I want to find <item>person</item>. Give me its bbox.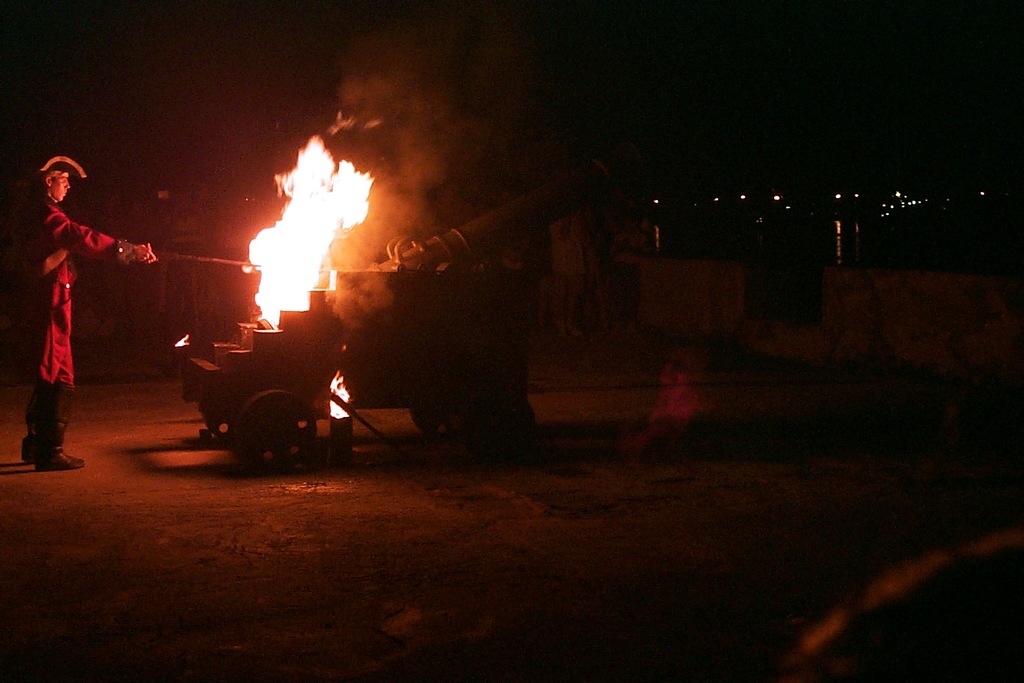
box=[543, 206, 596, 343].
